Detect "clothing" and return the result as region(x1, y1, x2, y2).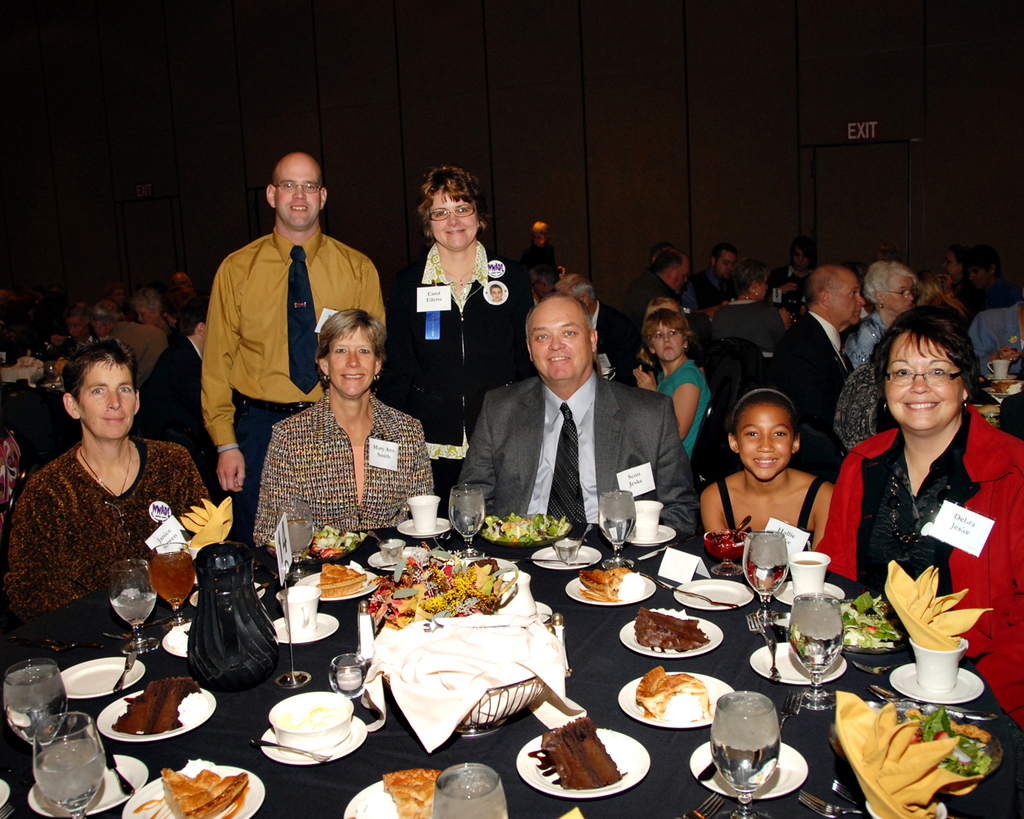
region(590, 296, 641, 389).
